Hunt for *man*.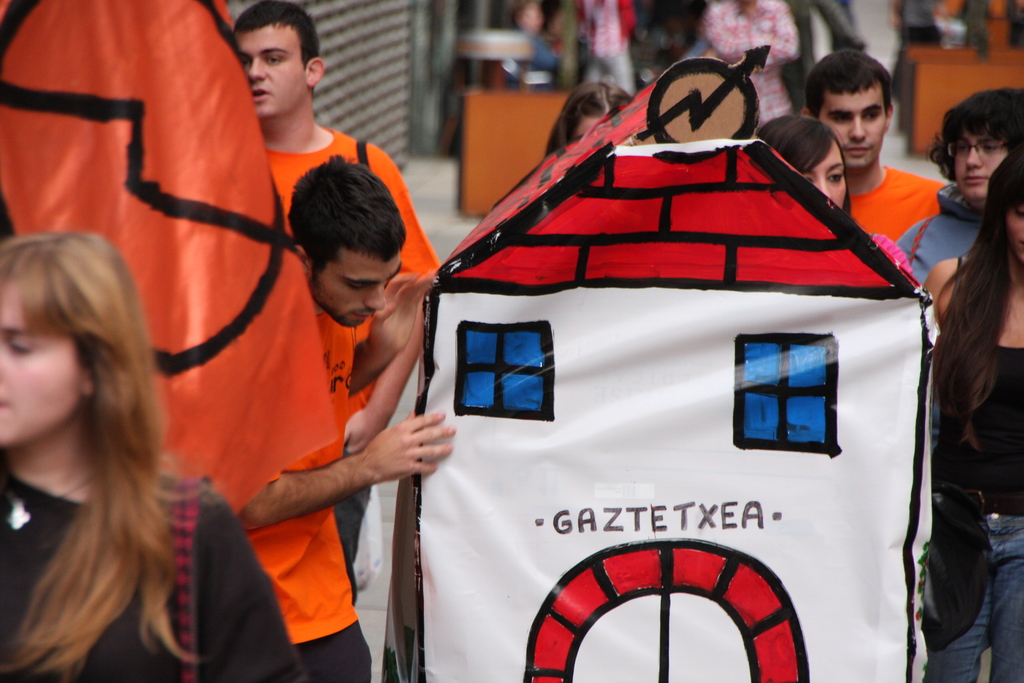
Hunted down at <box>223,157,457,682</box>.
